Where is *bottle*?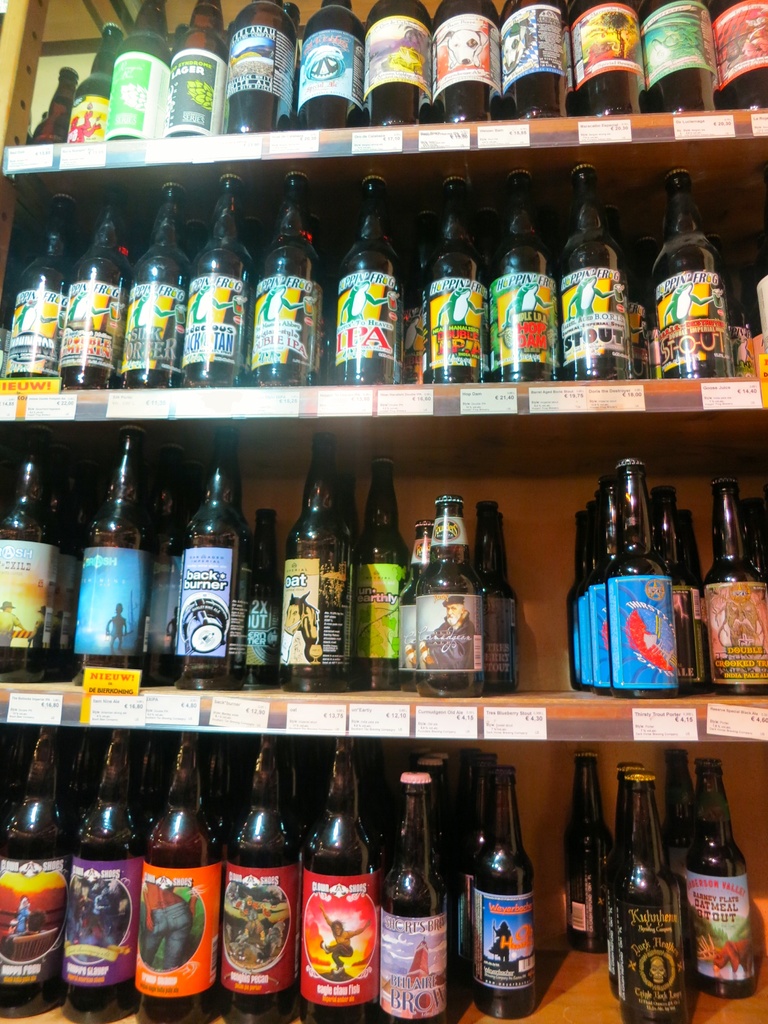
<region>217, 0, 287, 134</region>.
